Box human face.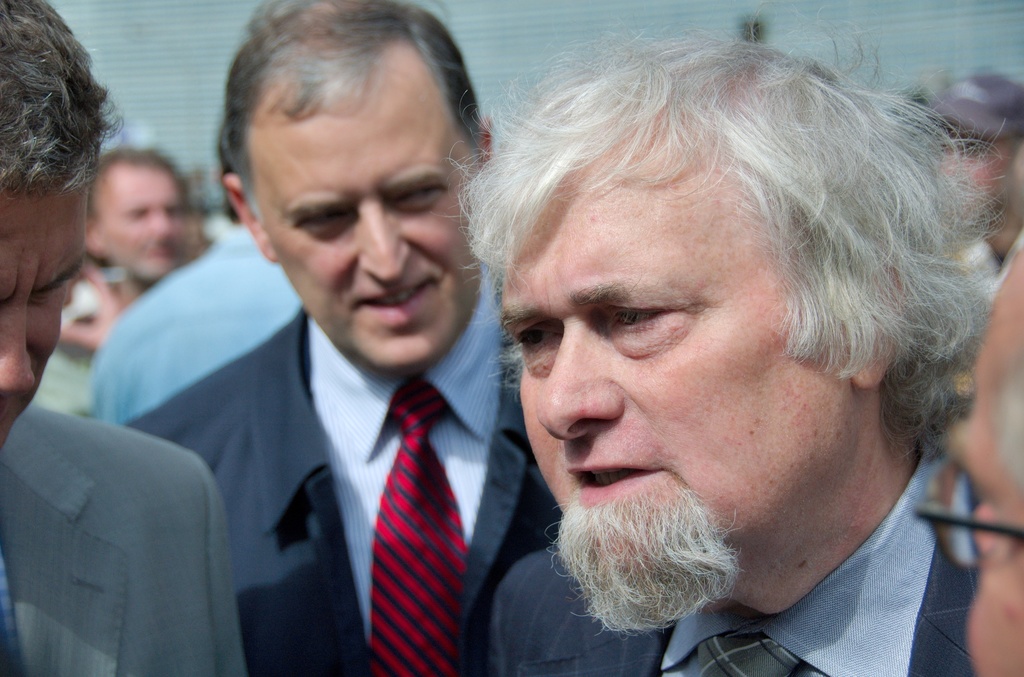
252, 67, 480, 365.
